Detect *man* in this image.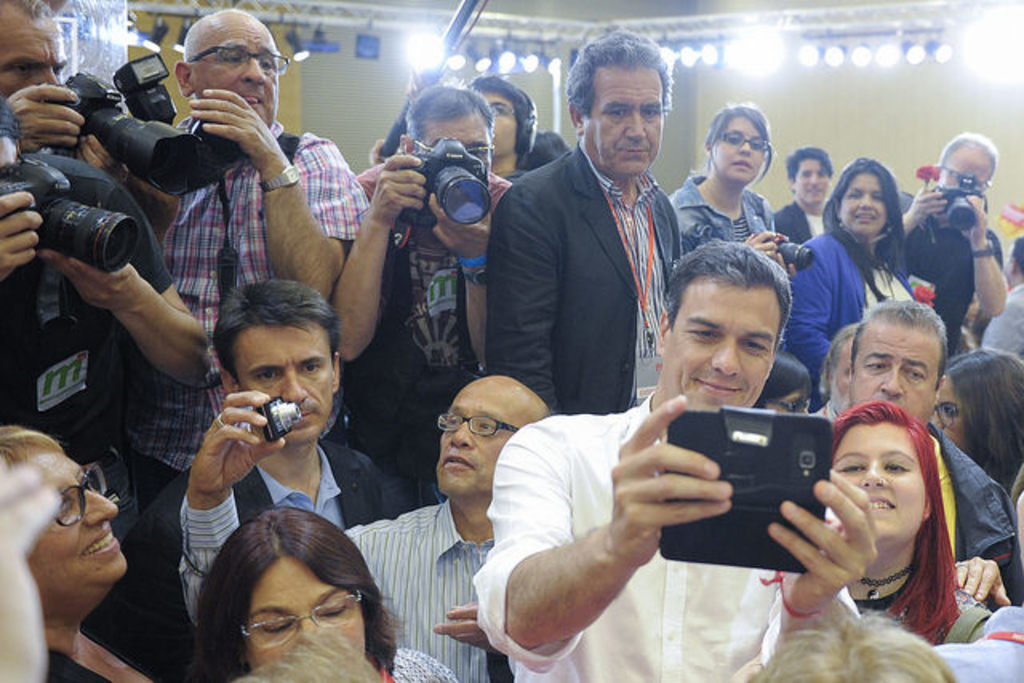
Detection: x1=174, y1=371, x2=547, y2=681.
